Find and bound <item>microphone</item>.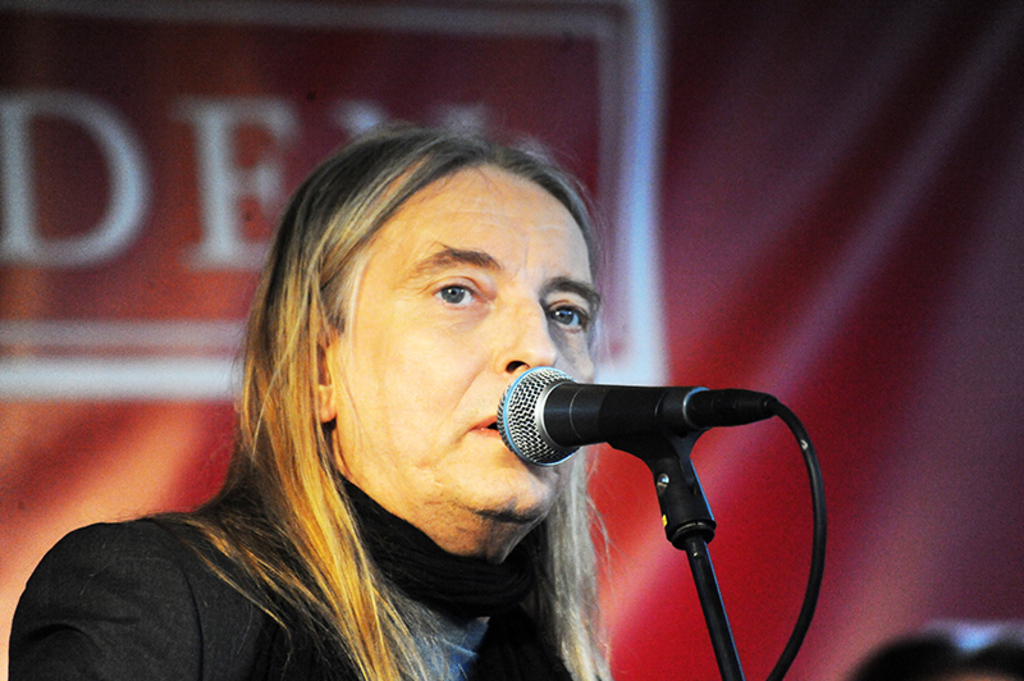
Bound: locate(495, 366, 705, 463).
